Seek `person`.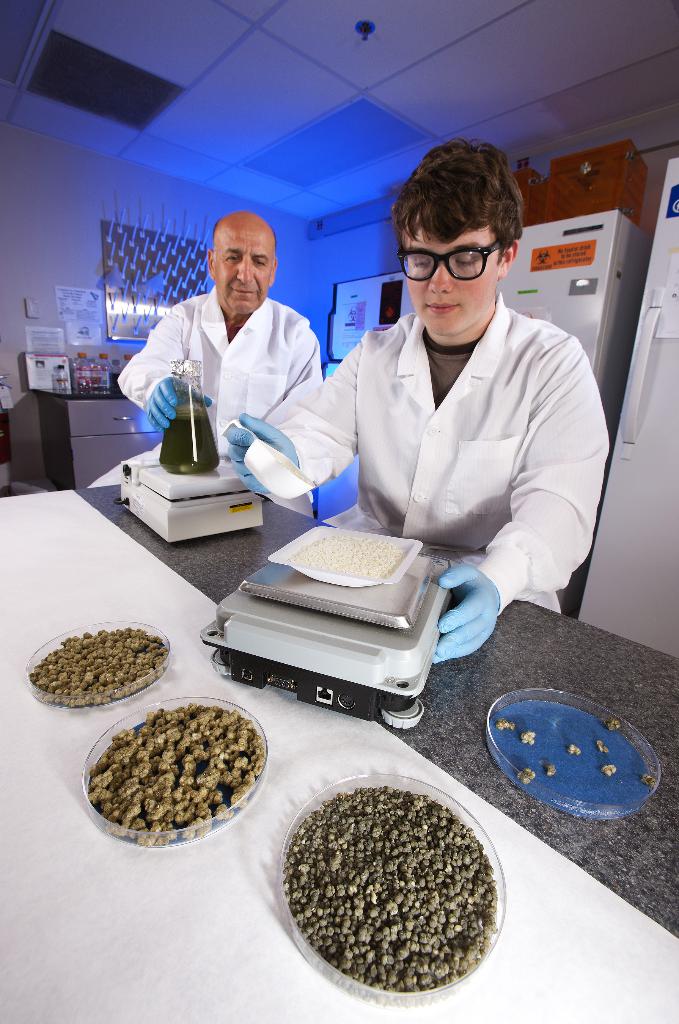
bbox=[238, 140, 605, 611].
